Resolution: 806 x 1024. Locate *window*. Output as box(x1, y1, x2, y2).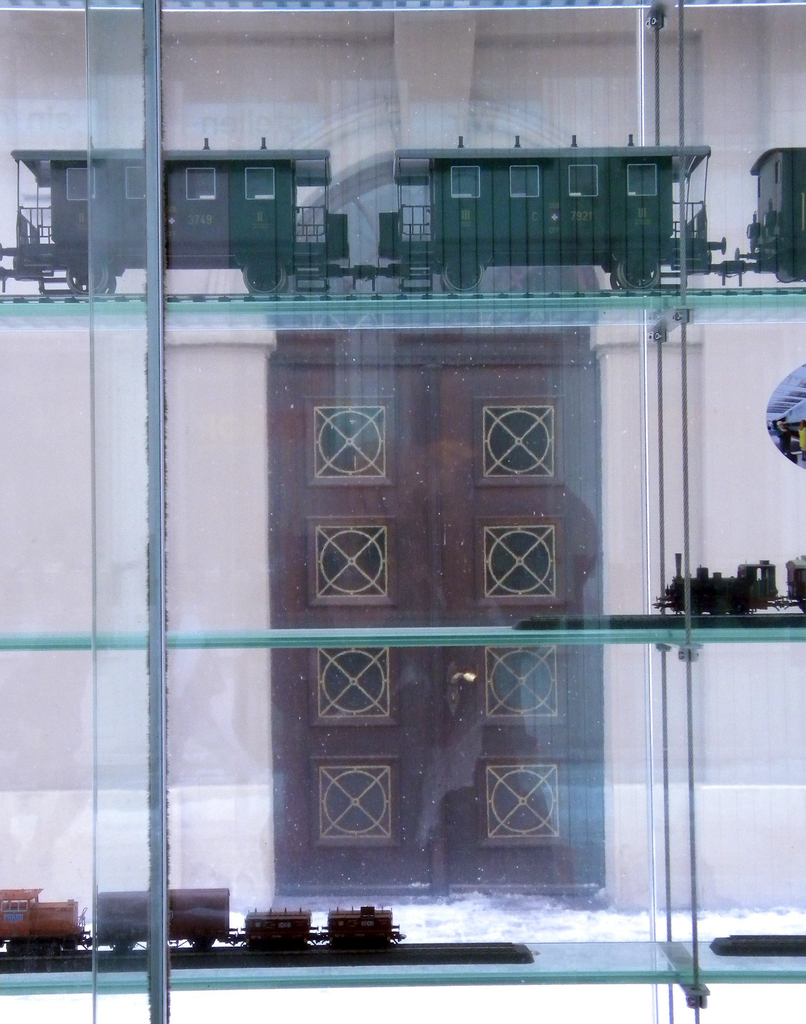
box(510, 164, 538, 199).
